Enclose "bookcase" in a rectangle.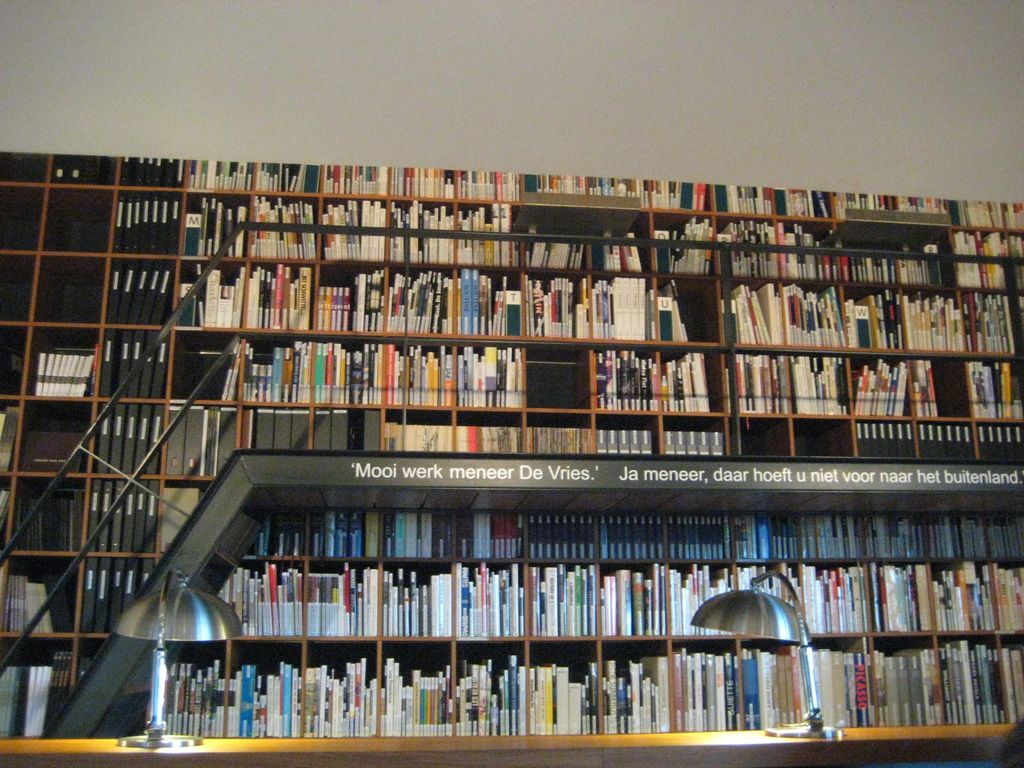
(0,165,1023,767).
